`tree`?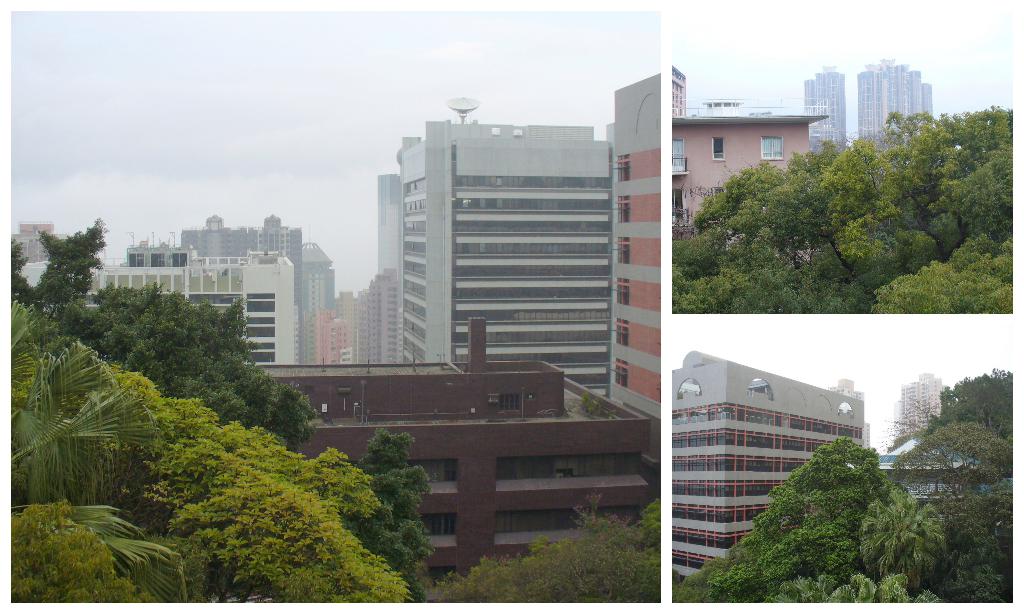
Rect(10, 343, 416, 602)
